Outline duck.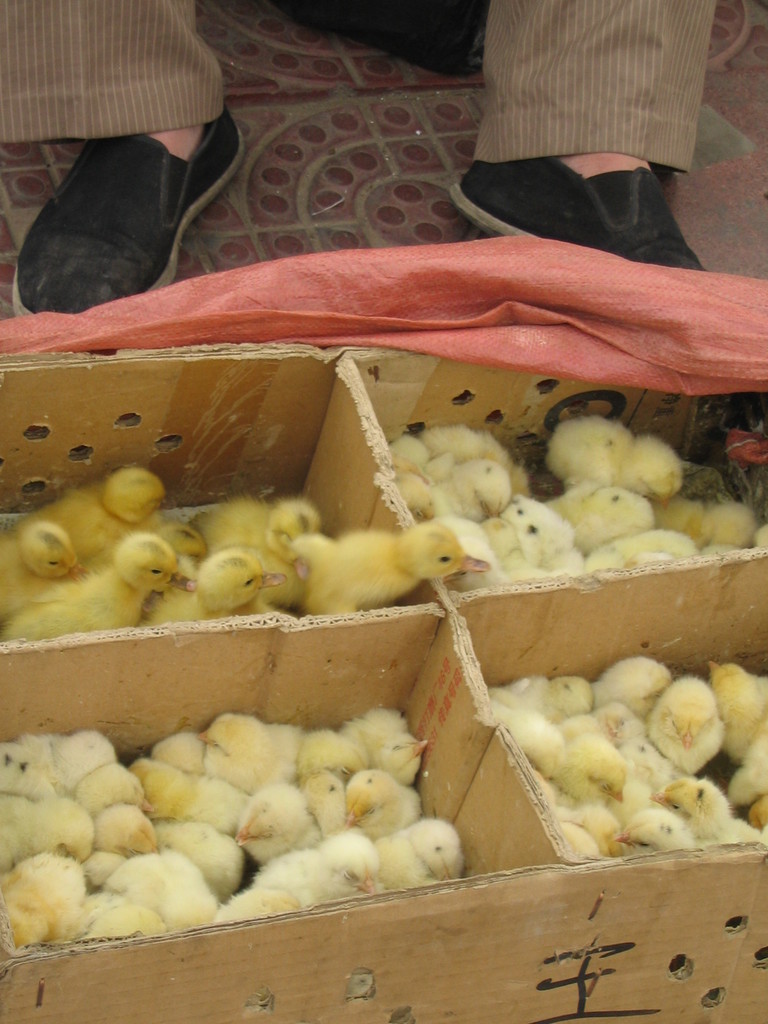
Outline: <bbox>373, 406, 767, 616</bbox>.
